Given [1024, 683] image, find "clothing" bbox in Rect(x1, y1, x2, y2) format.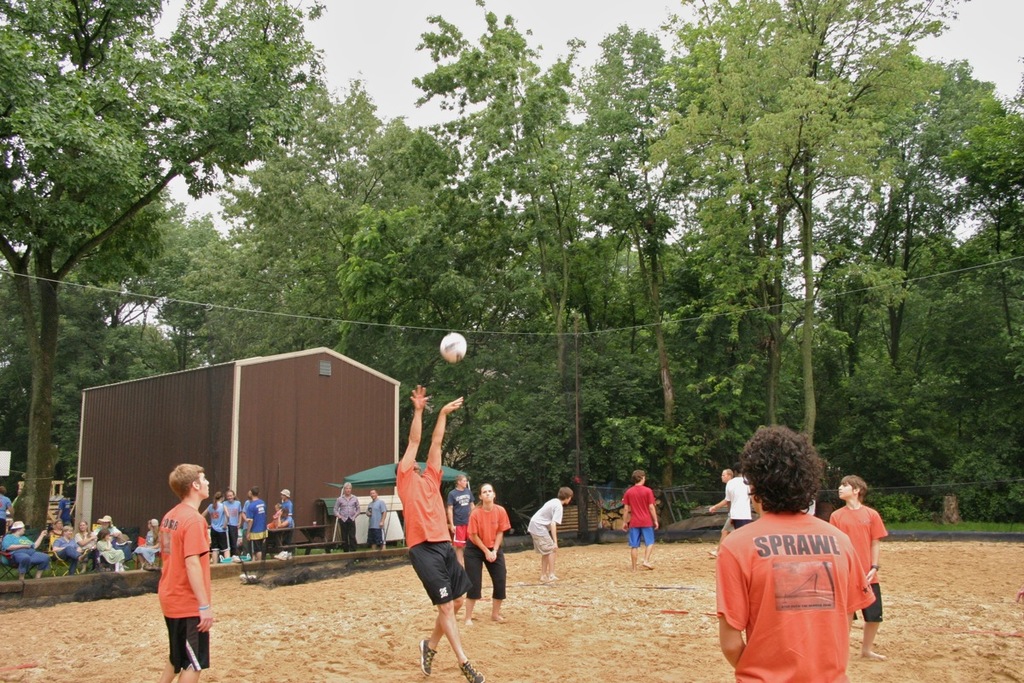
Rect(6, 529, 42, 569).
